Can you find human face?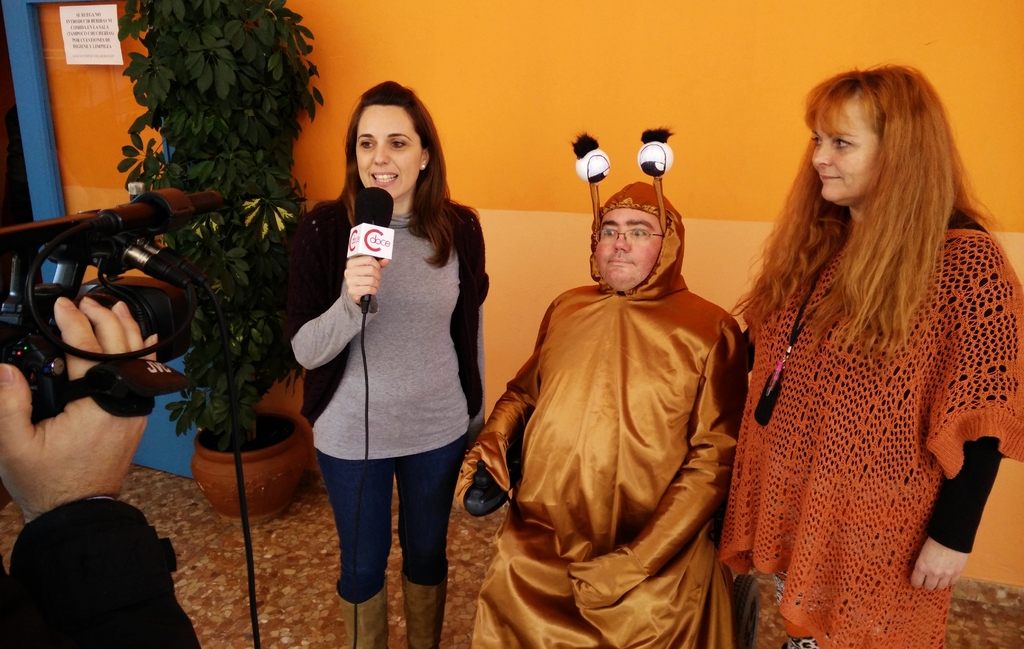
Yes, bounding box: <box>810,106,886,204</box>.
